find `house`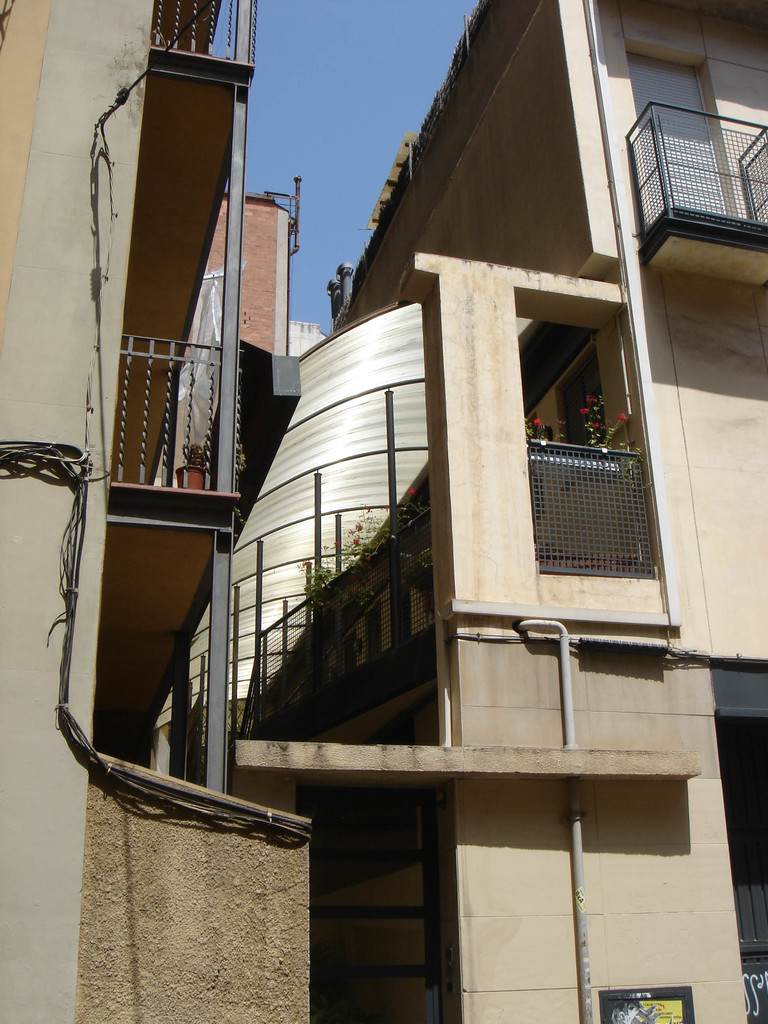
<region>0, 0, 319, 1016</region>
